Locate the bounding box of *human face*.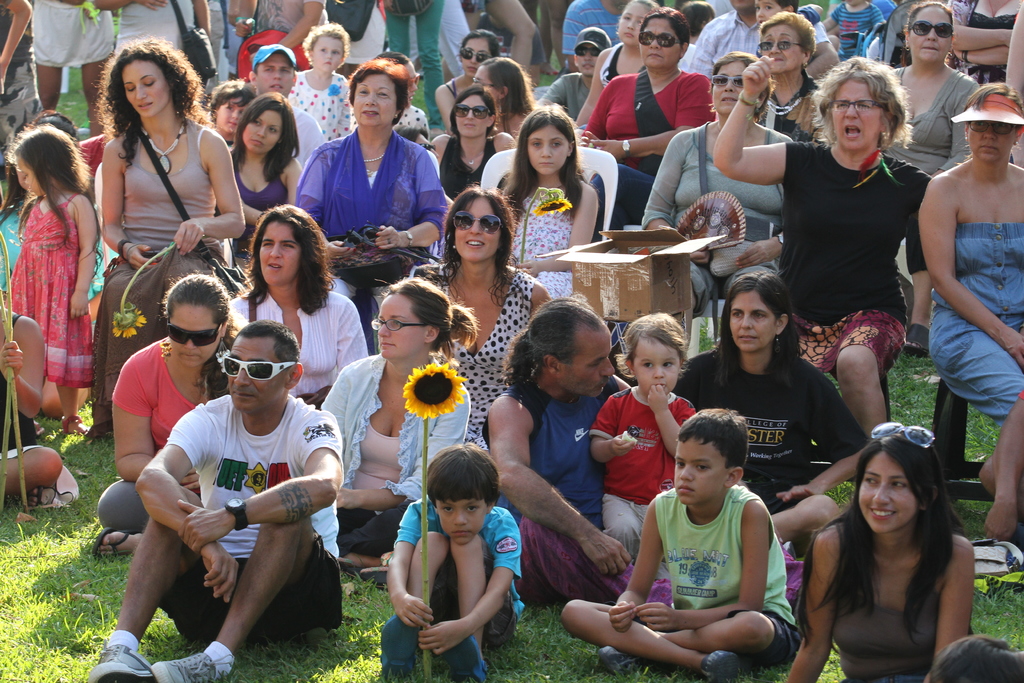
Bounding box: [x1=726, y1=295, x2=776, y2=353].
